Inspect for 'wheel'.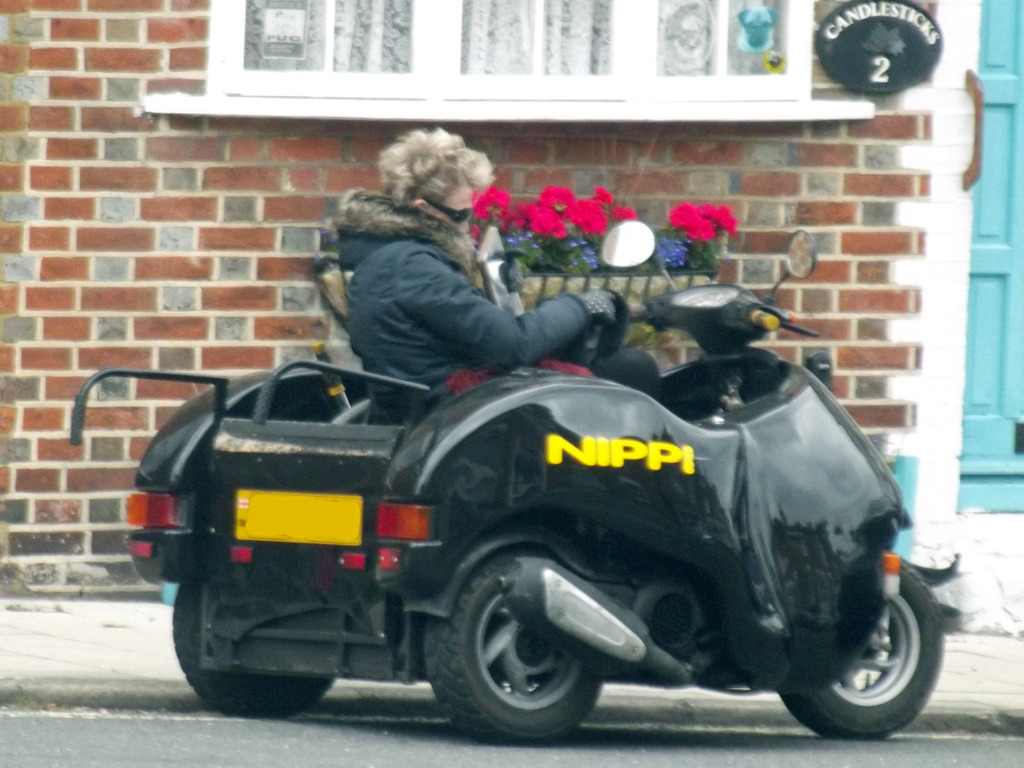
Inspection: (x1=427, y1=549, x2=619, y2=733).
